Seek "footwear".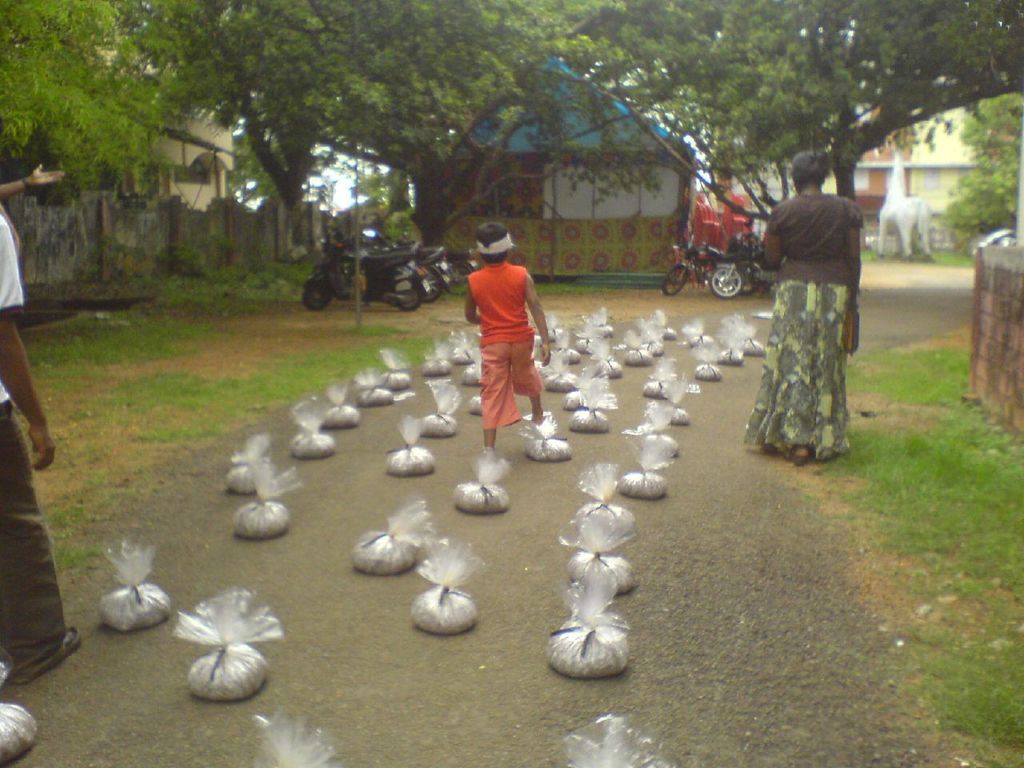
[x1=9, y1=622, x2=82, y2=684].
